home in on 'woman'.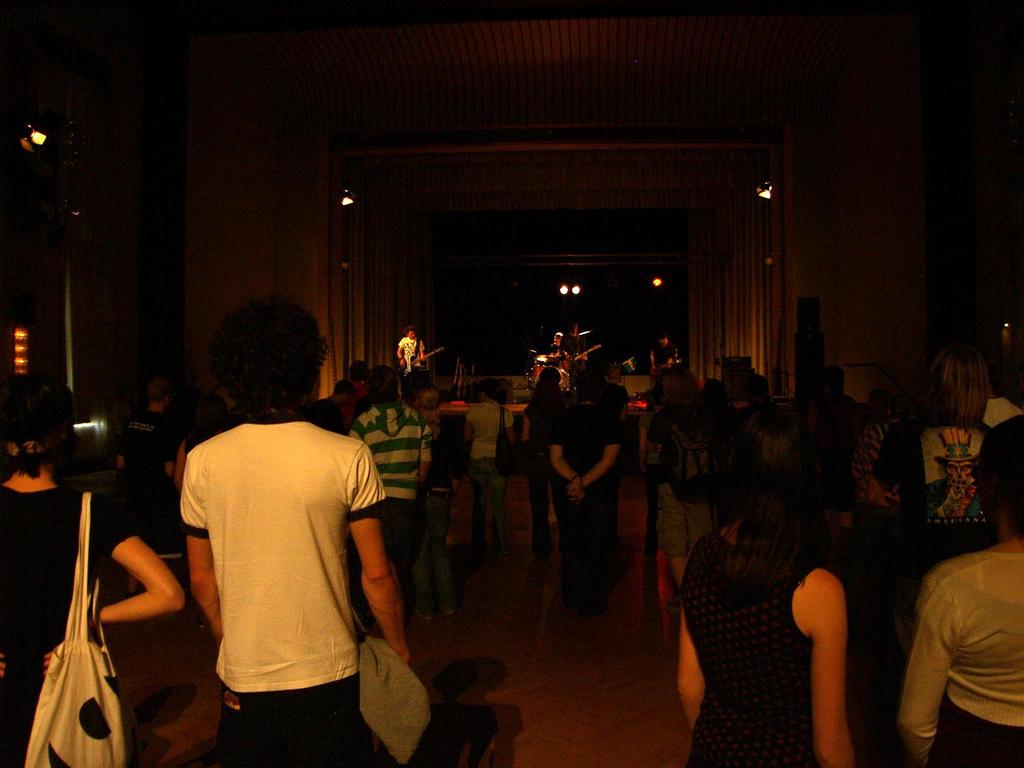
Homed in at box(448, 379, 538, 551).
